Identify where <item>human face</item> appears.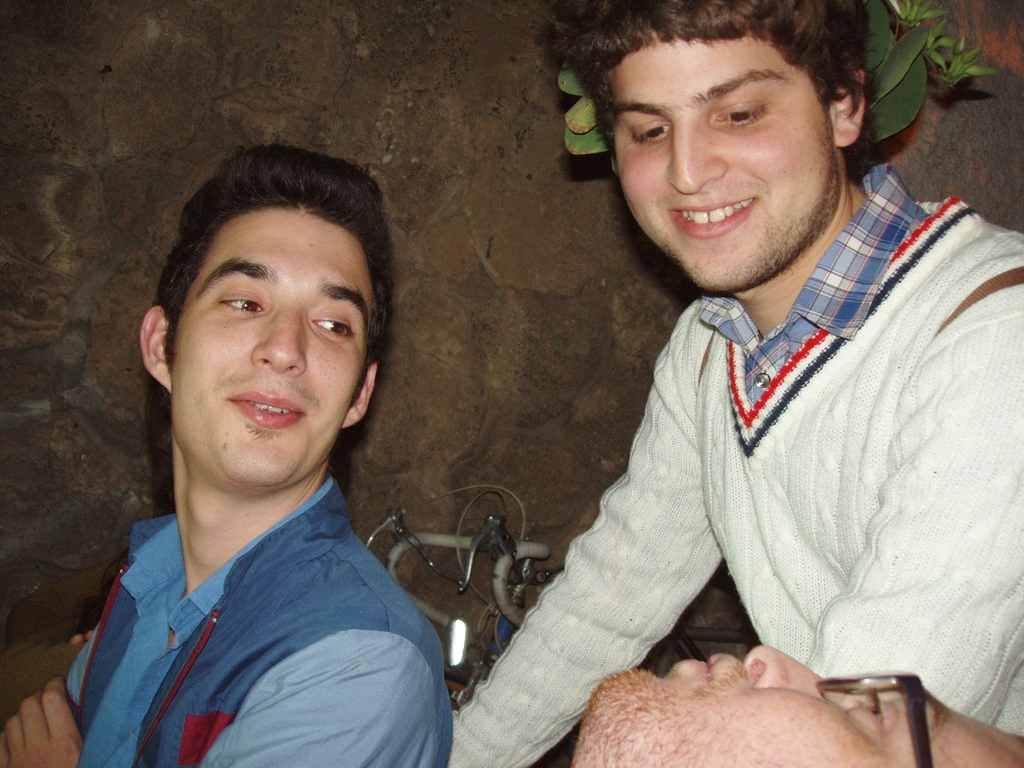
Appears at crop(621, 26, 837, 282).
